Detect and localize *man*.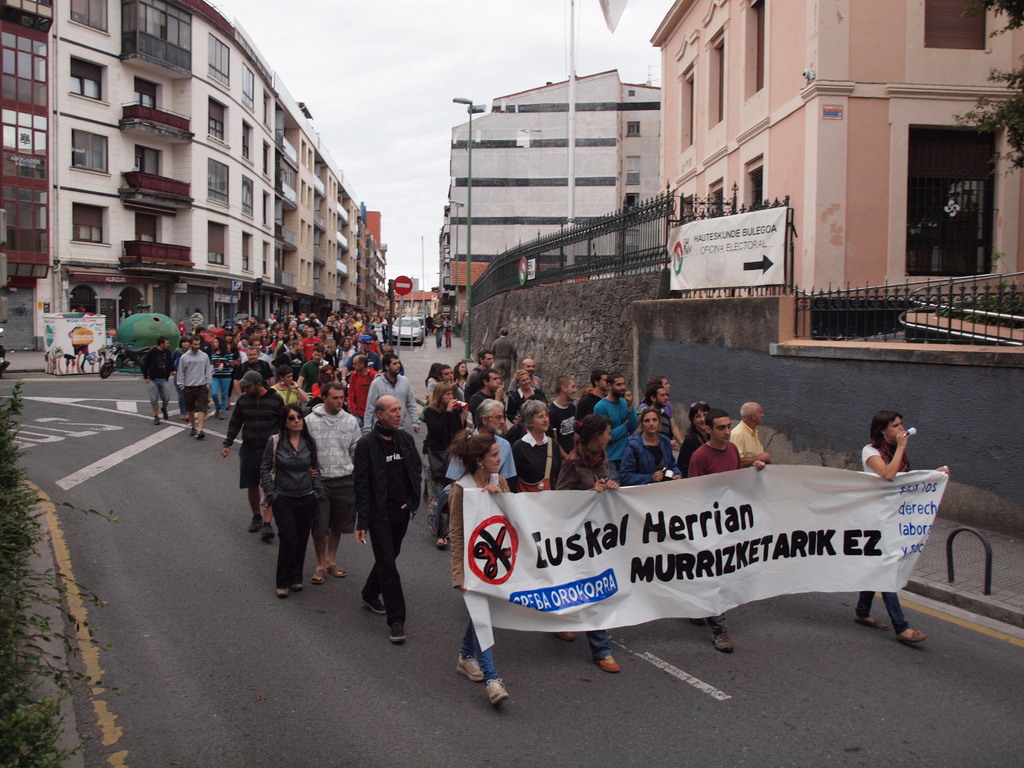
Localized at [468,371,513,435].
